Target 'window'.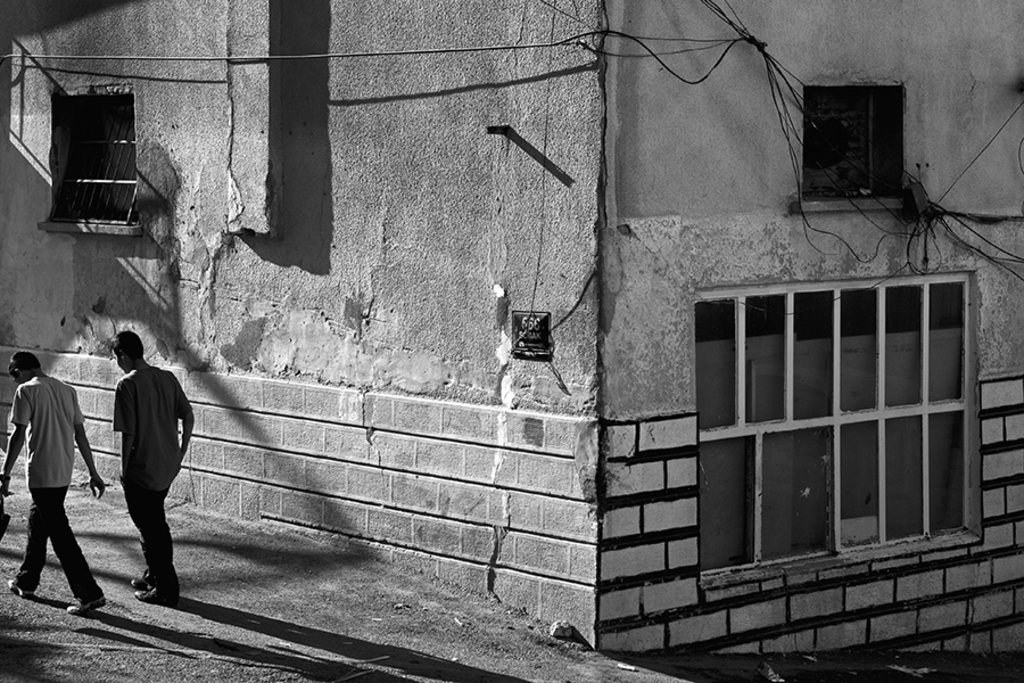
Target region: <region>691, 304, 743, 430</region>.
